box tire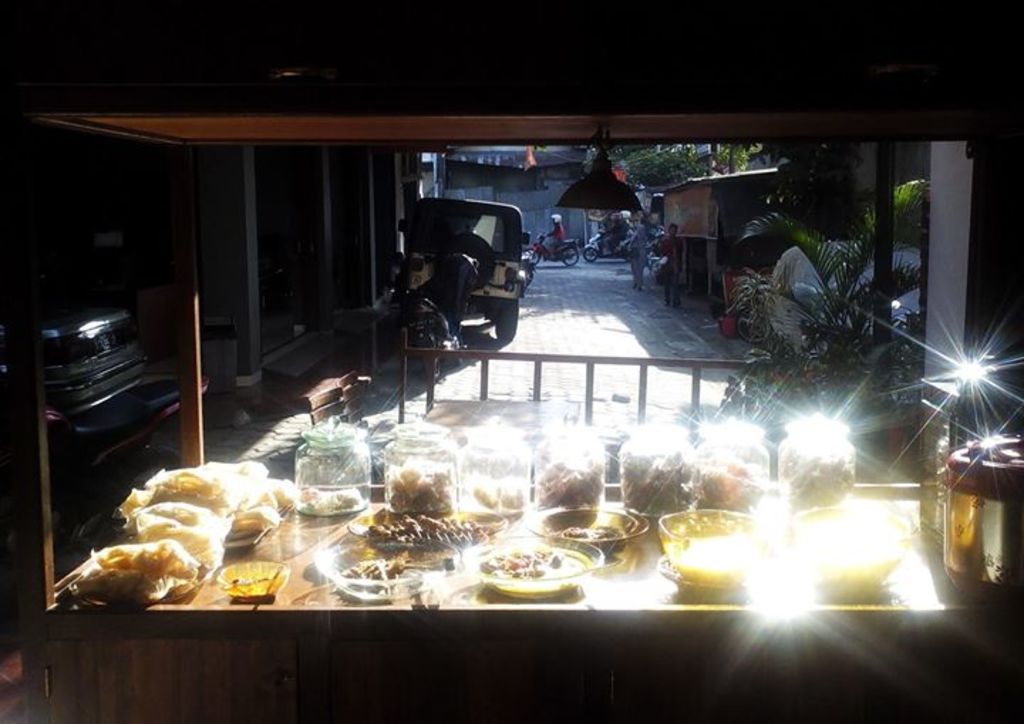
(421, 333, 445, 378)
